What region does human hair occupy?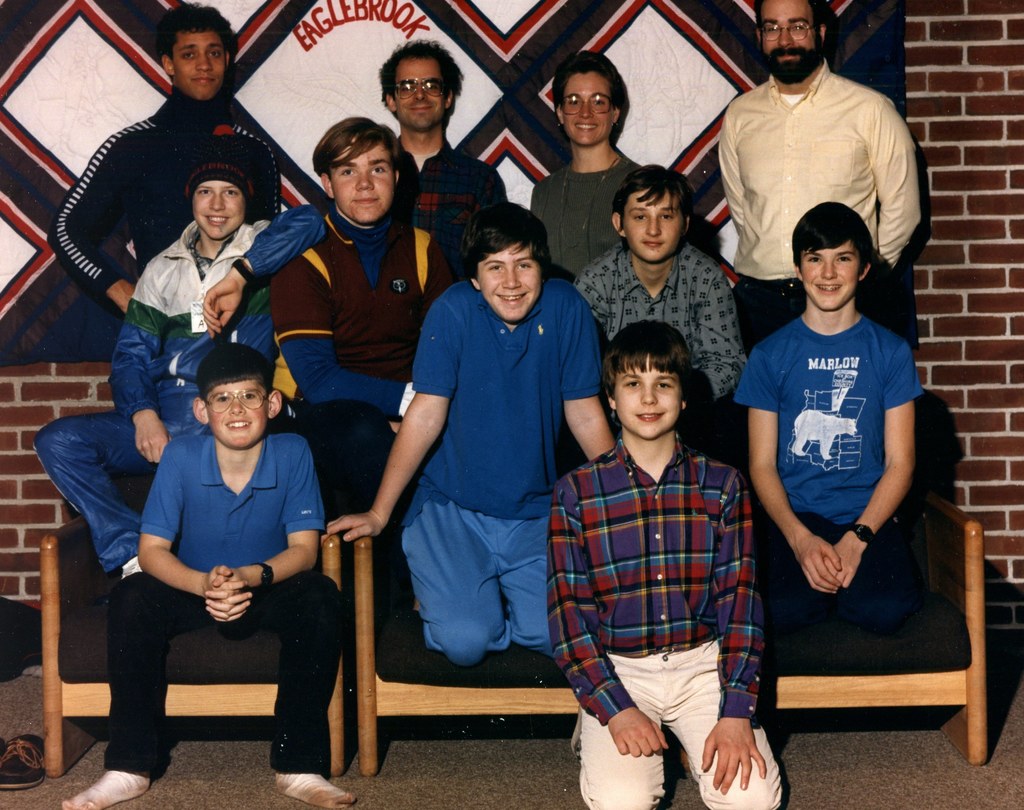
797/202/883/274.
